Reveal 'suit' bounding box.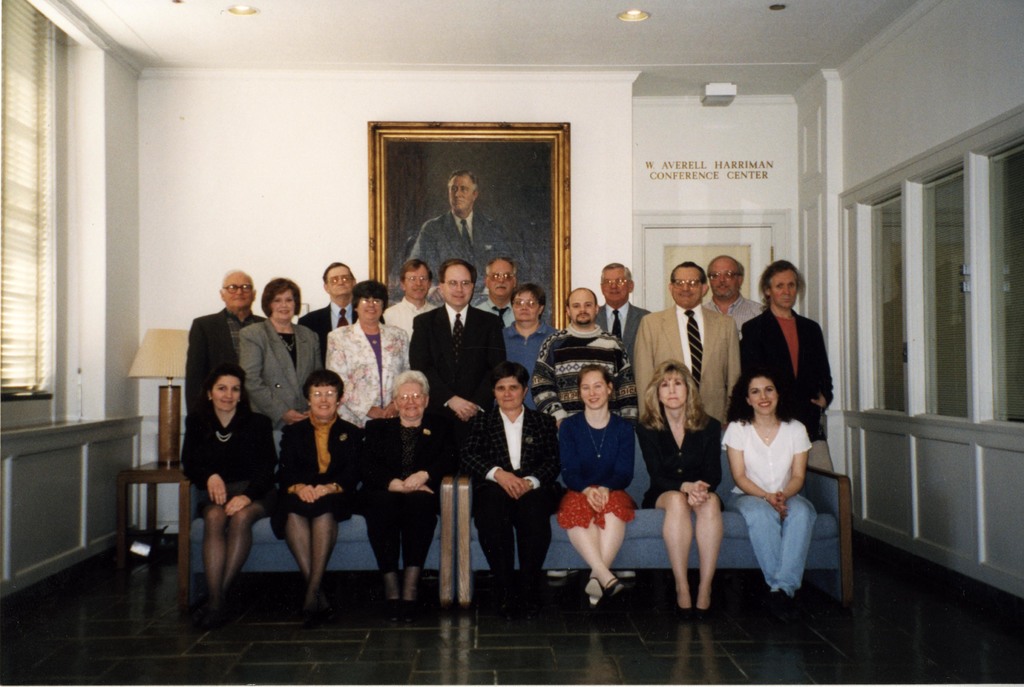
Revealed: detection(405, 295, 512, 426).
